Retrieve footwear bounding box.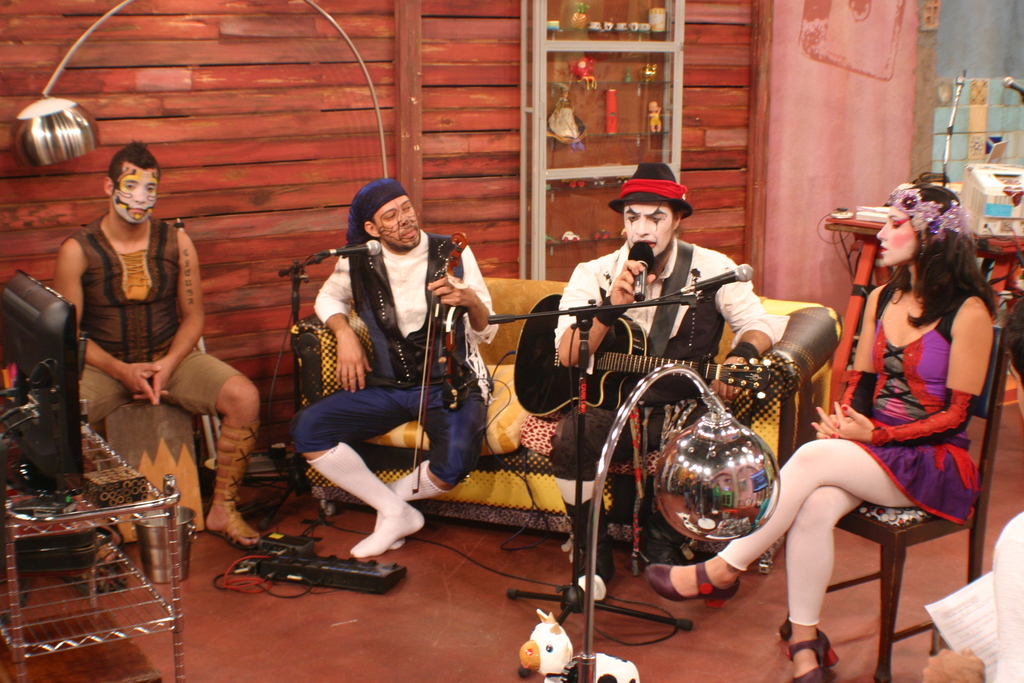
Bounding box: left=782, top=620, right=848, bottom=682.
